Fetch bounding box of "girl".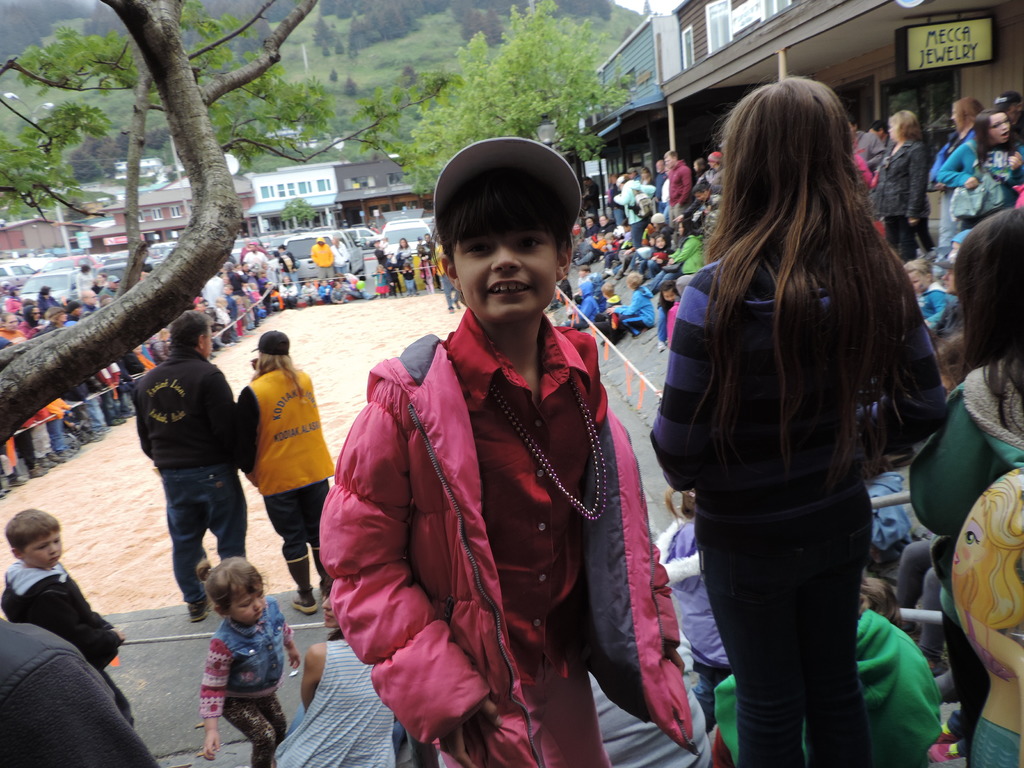
Bbox: bbox(200, 559, 300, 767).
